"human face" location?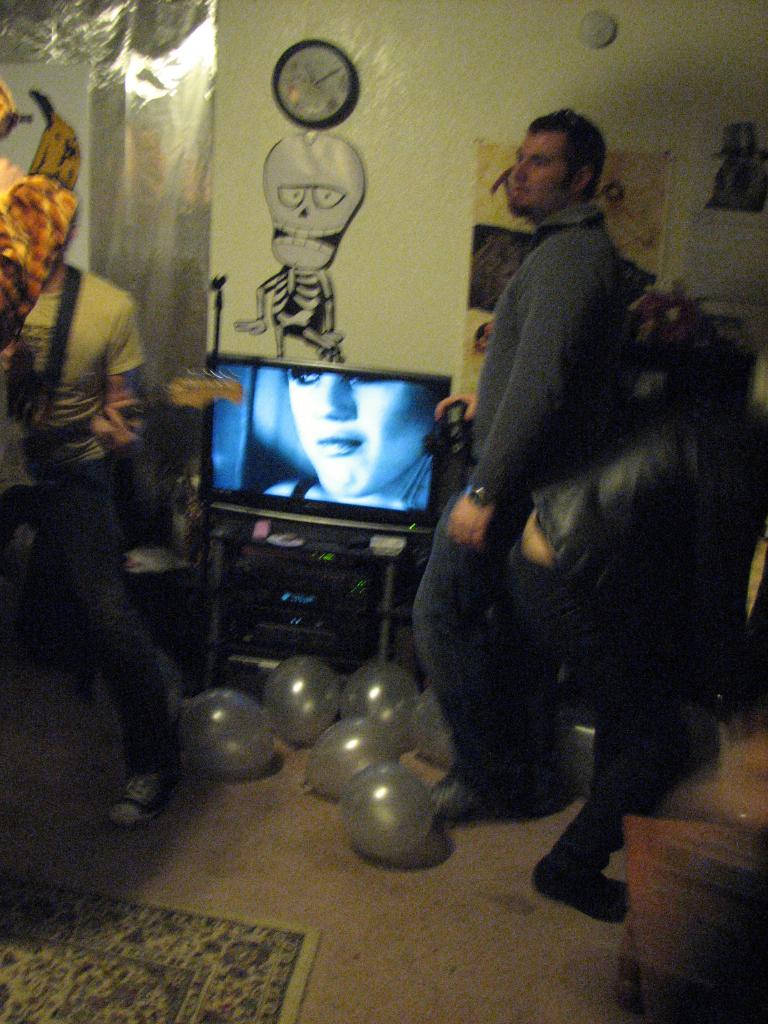
Rect(289, 372, 442, 498)
